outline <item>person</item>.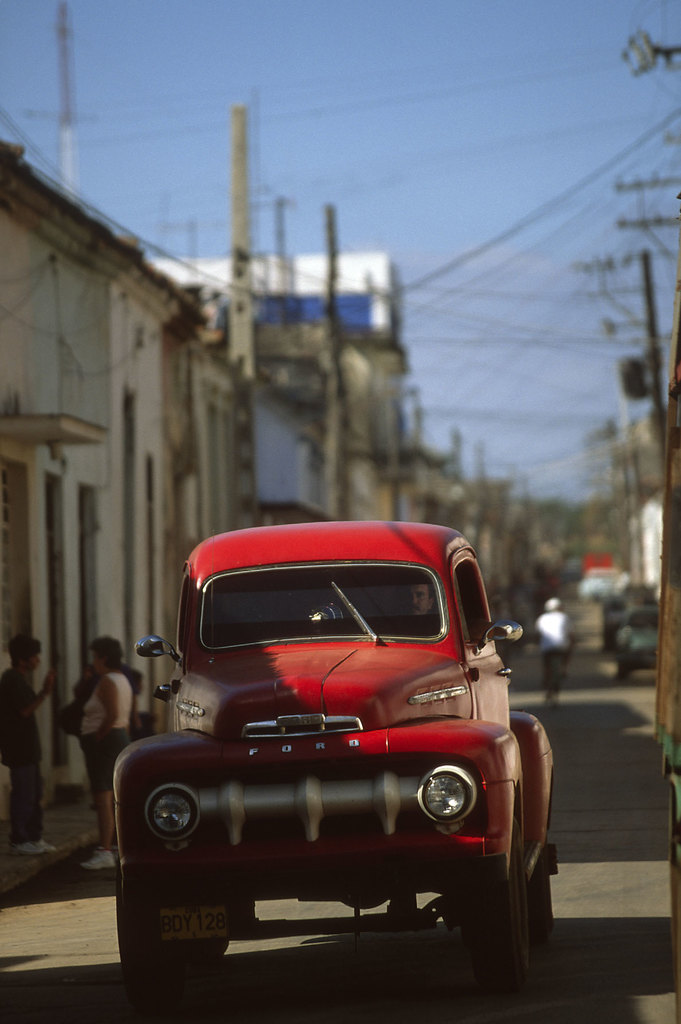
Outline: bbox=[81, 638, 131, 872].
